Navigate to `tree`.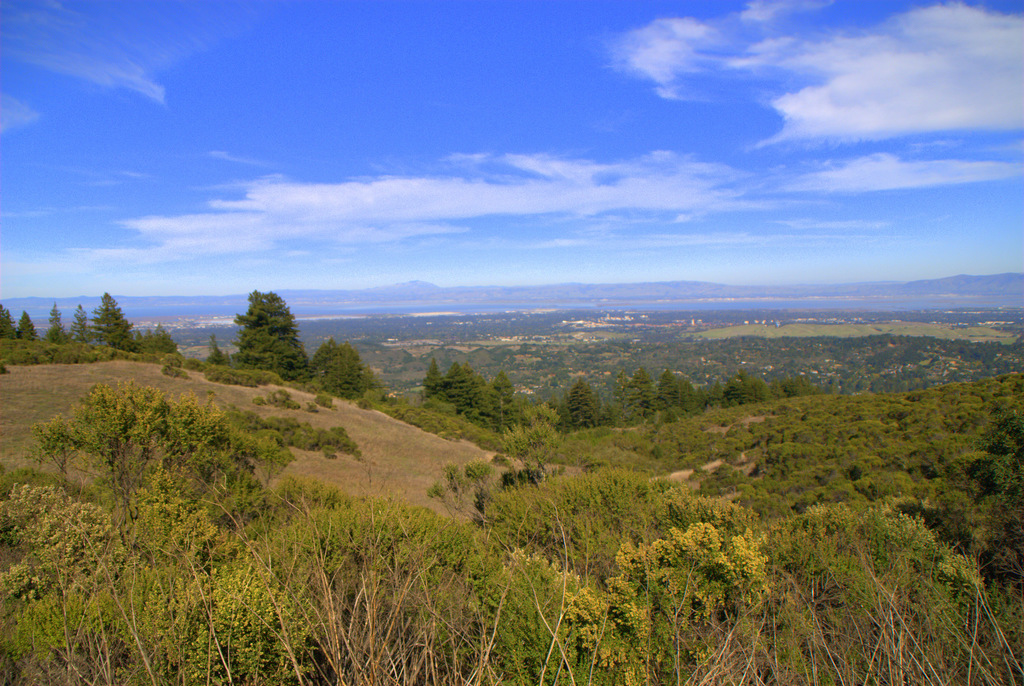
Navigation target: <box>93,291,138,355</box>.
